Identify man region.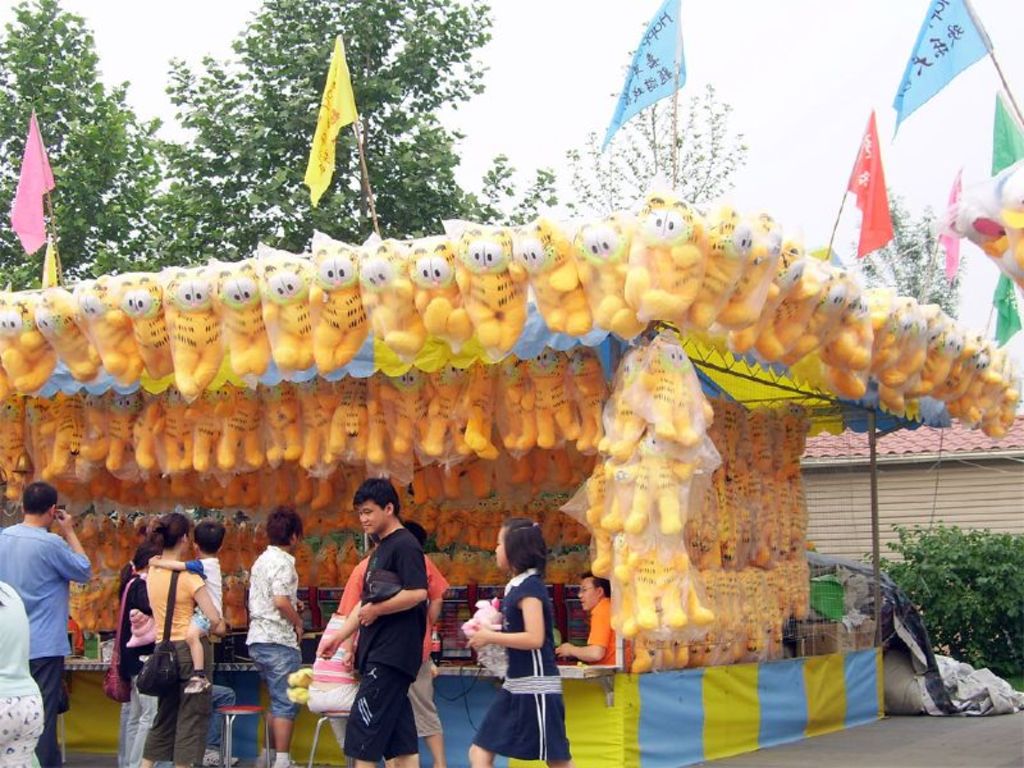
Region: {"x1": 329, "y1": 526, "x2": 458, "y2": 767}.
